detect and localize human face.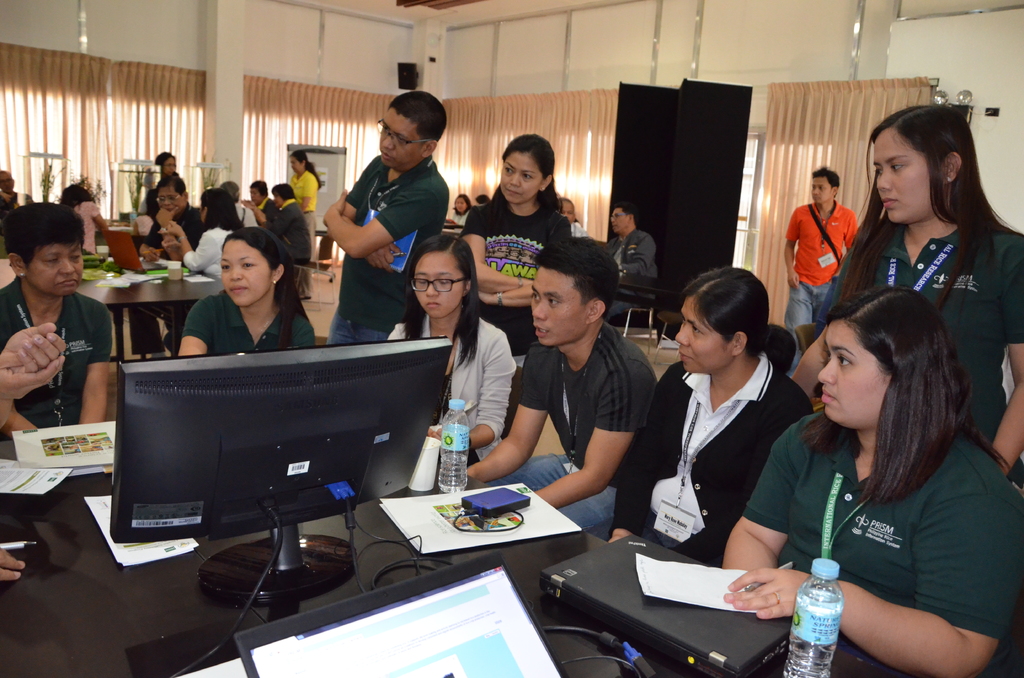
Localized at bbox=[559, 196, 576, 226].
